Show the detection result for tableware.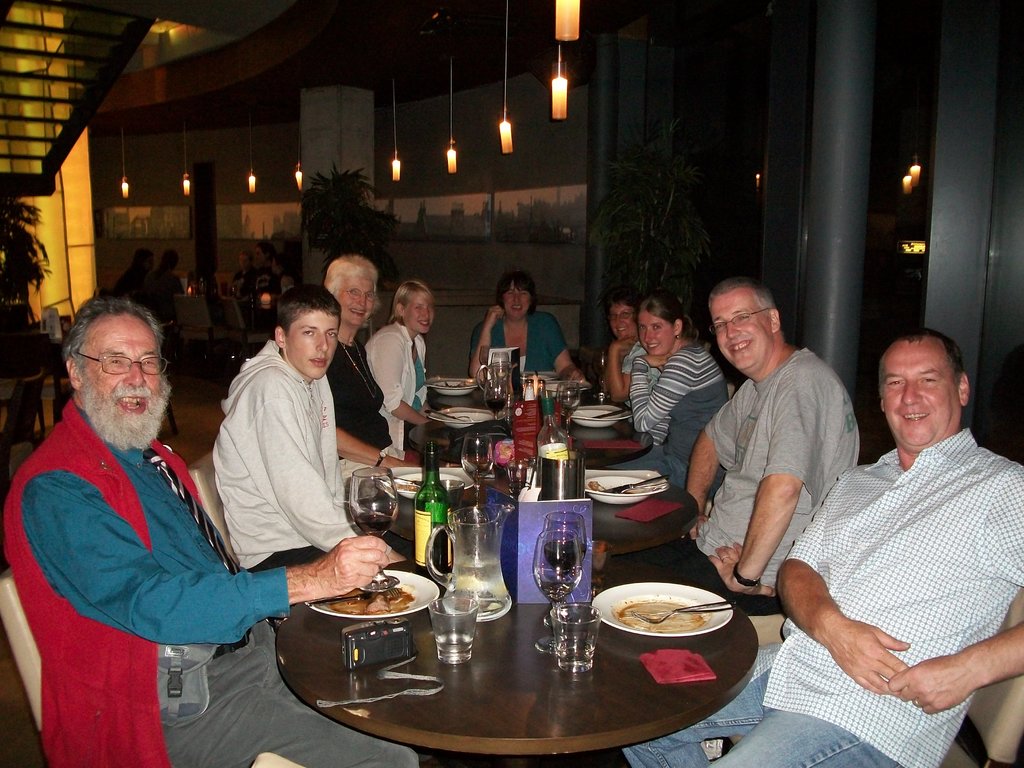
537,527,579,657.
